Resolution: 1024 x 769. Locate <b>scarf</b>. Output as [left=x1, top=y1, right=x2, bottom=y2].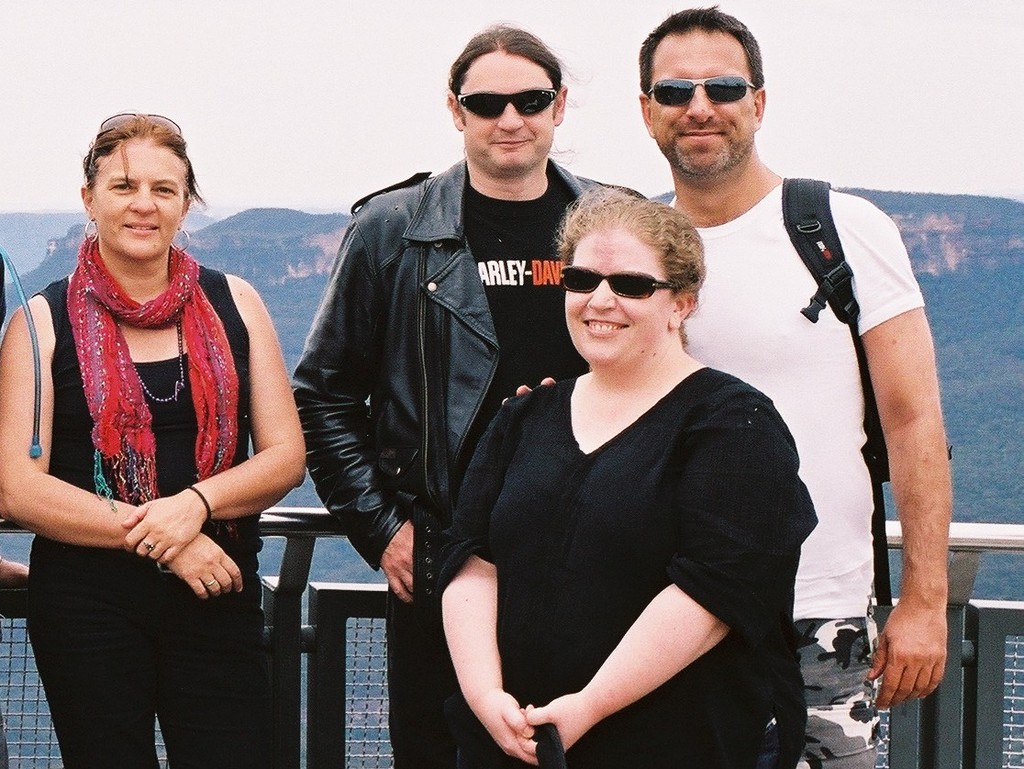
[left=61, top=228, right=240, bottom=513].
